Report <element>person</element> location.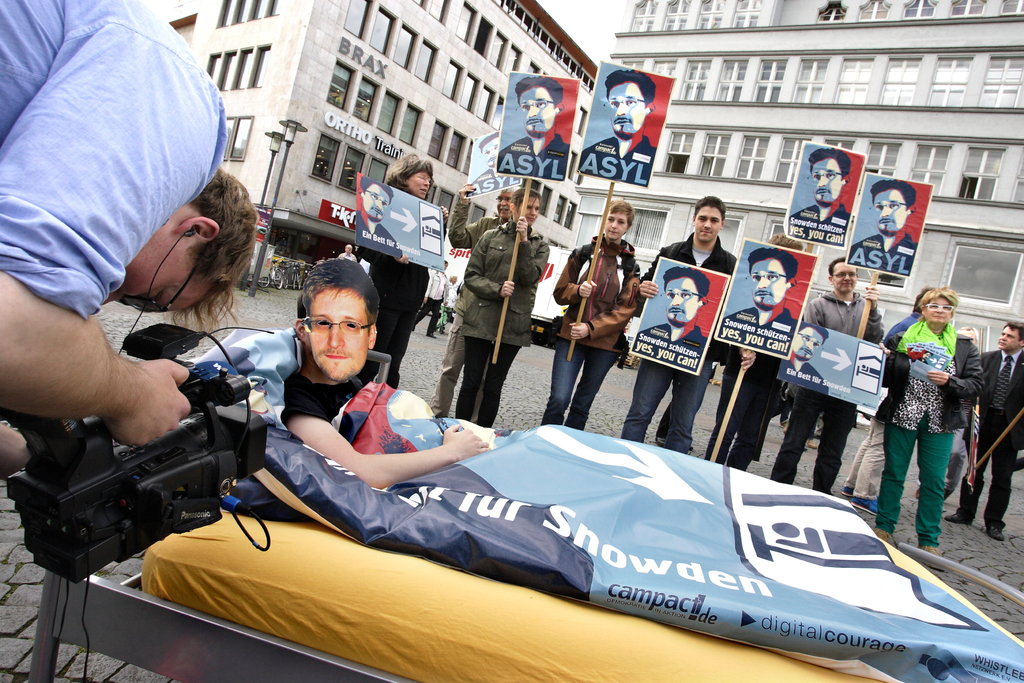
Report: detection(877, 287, 984, 568).
